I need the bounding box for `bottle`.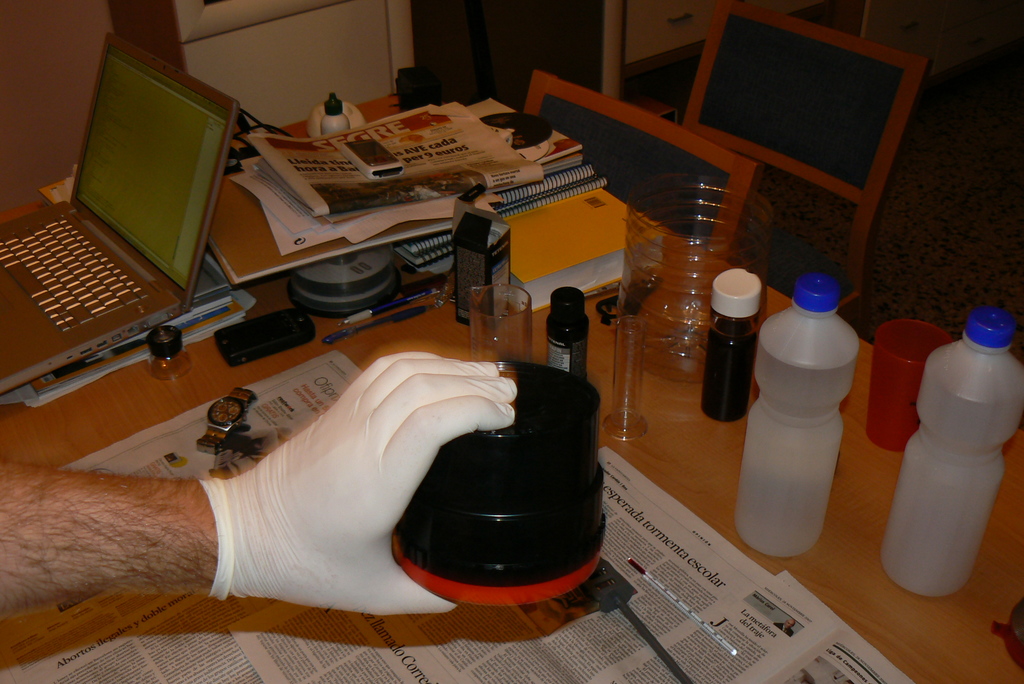
Here it is: pyautogui.locateOnScreen(891, 308, 1022, 596).
